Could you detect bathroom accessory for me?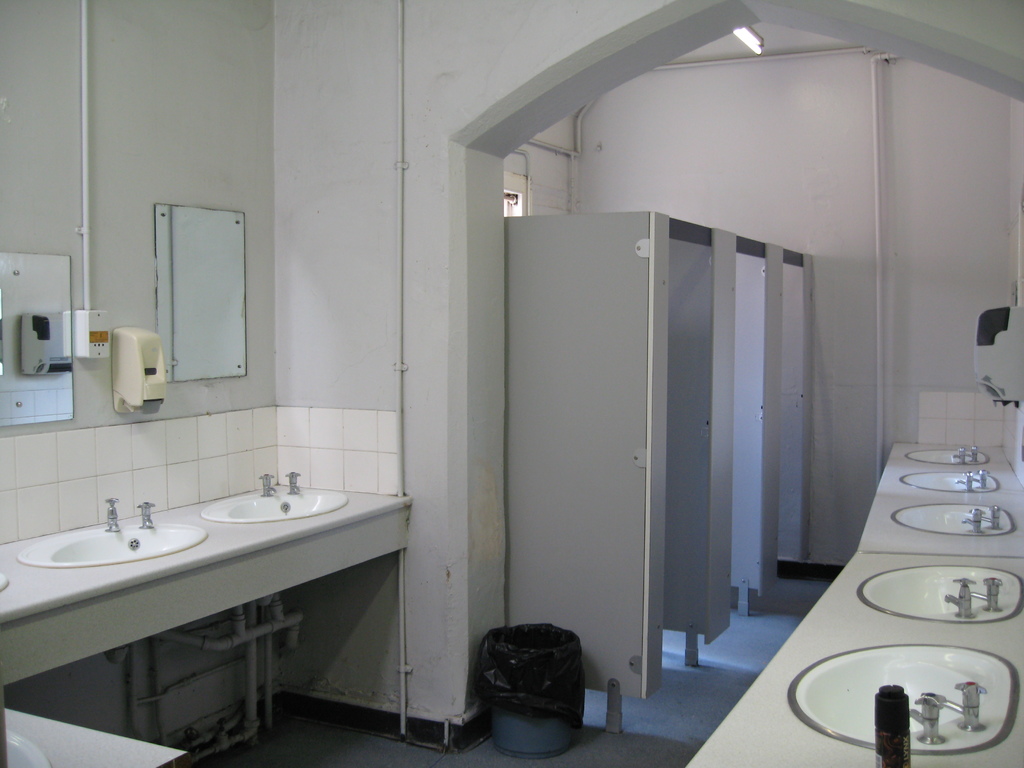
Detection result: [963, 509, 985, 533].
